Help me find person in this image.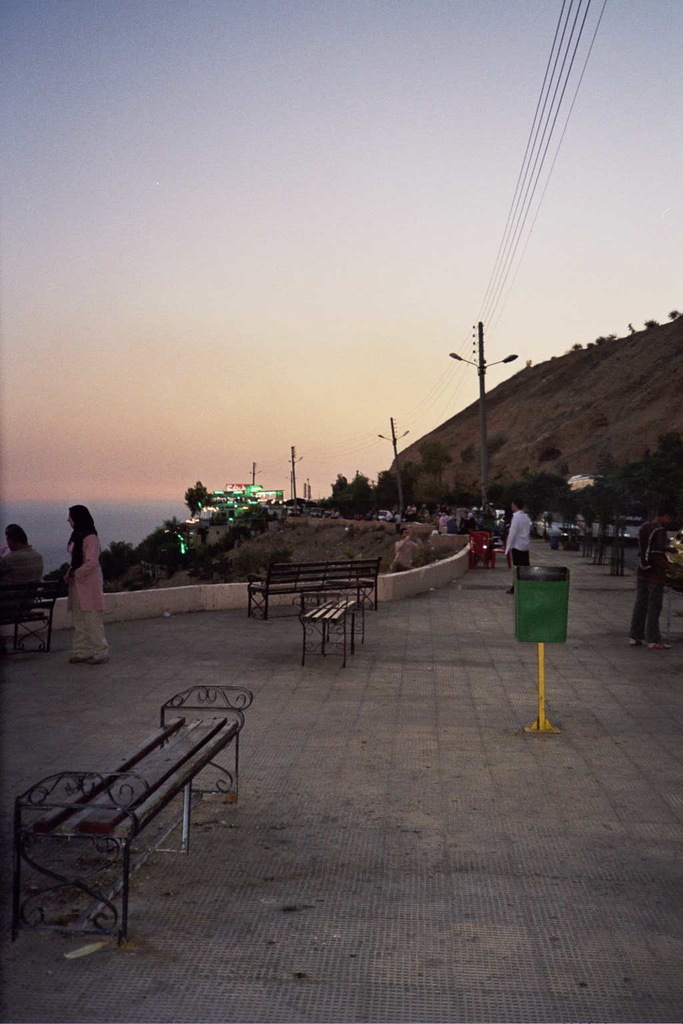
Found it: <bbox>59, 498, 112, 659</bbox>.
